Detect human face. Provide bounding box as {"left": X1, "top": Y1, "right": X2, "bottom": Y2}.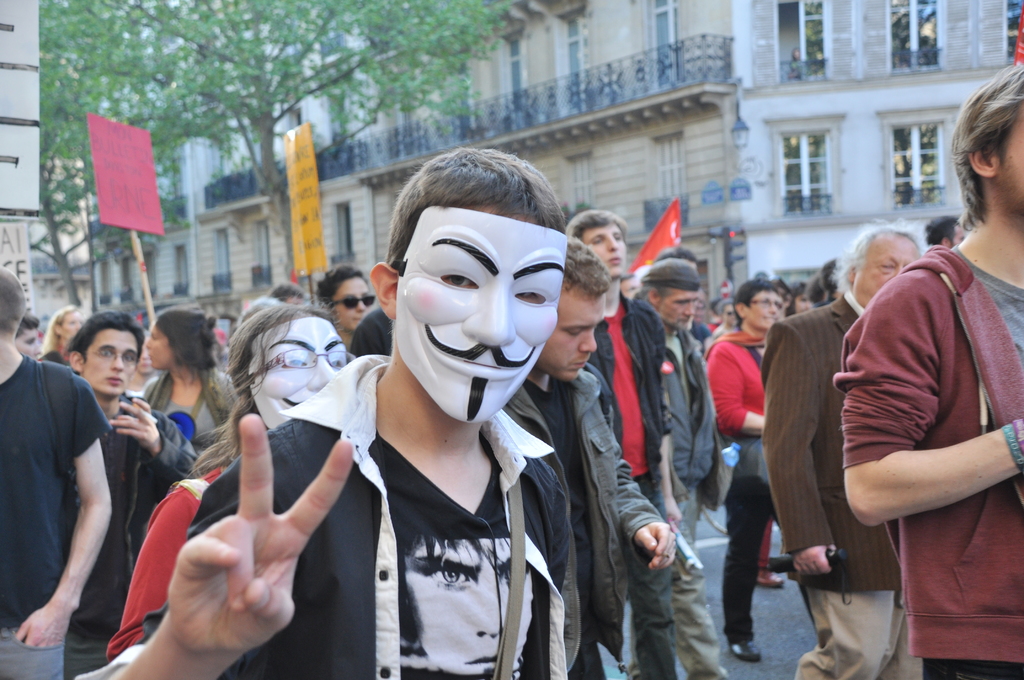
{"left": 391, "top": 204, "right": 568, "bottom": 421}.
